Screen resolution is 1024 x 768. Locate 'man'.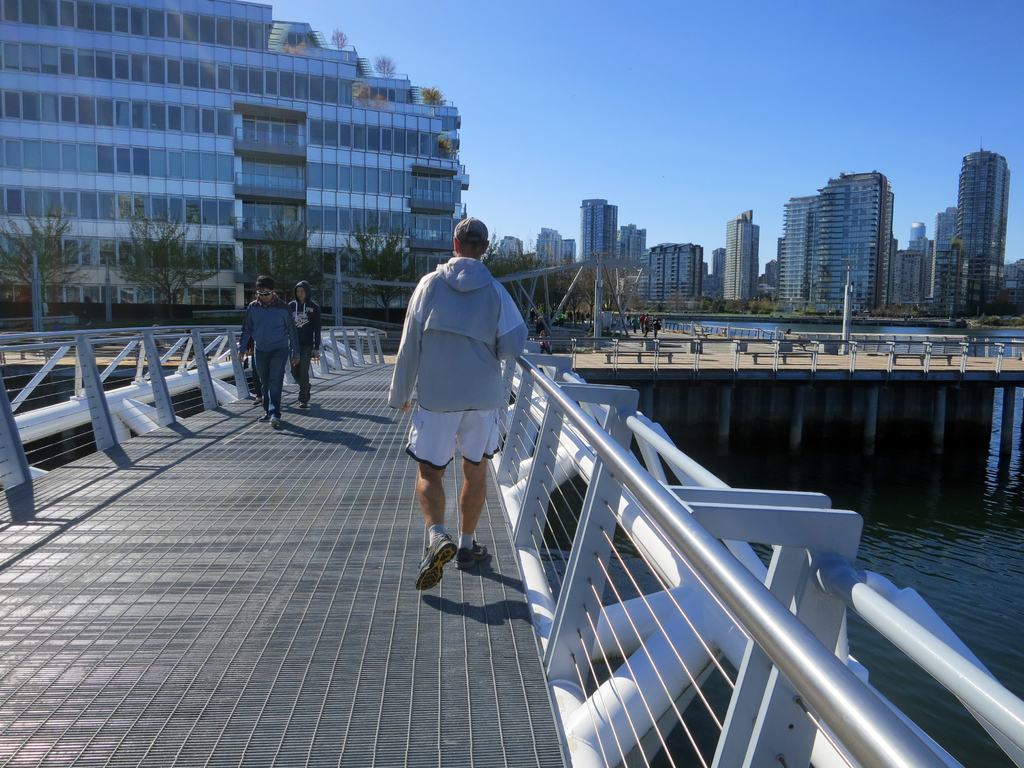
crop(236, 276, 301, 429).
